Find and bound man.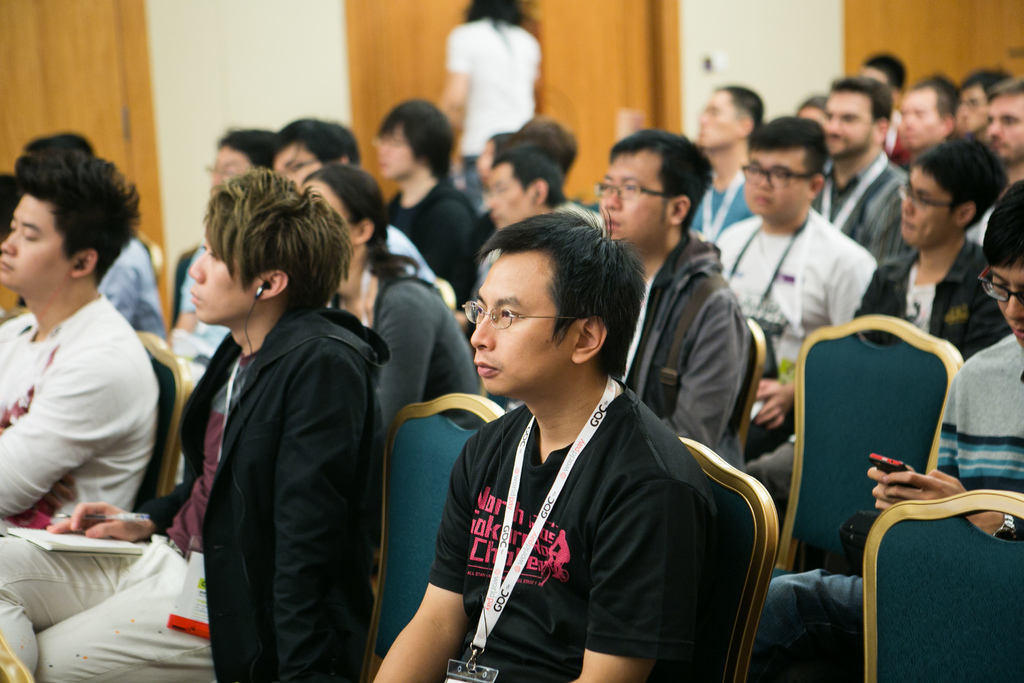
Bound: region(694, 80, 767, 242).
